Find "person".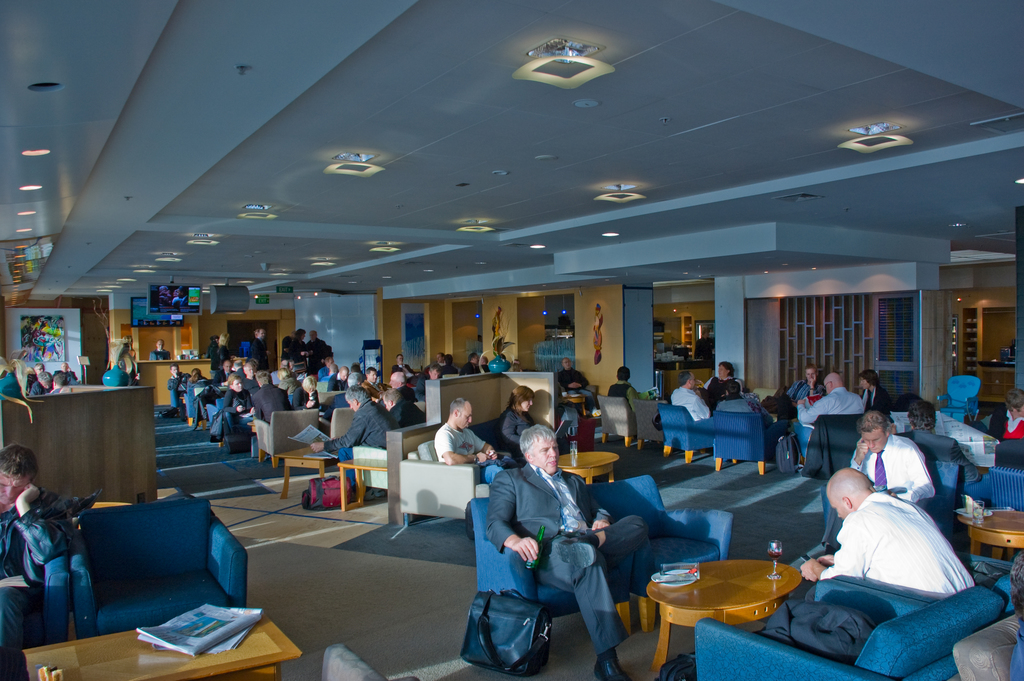
(left=705, top=360, right=736, bottom=404).
